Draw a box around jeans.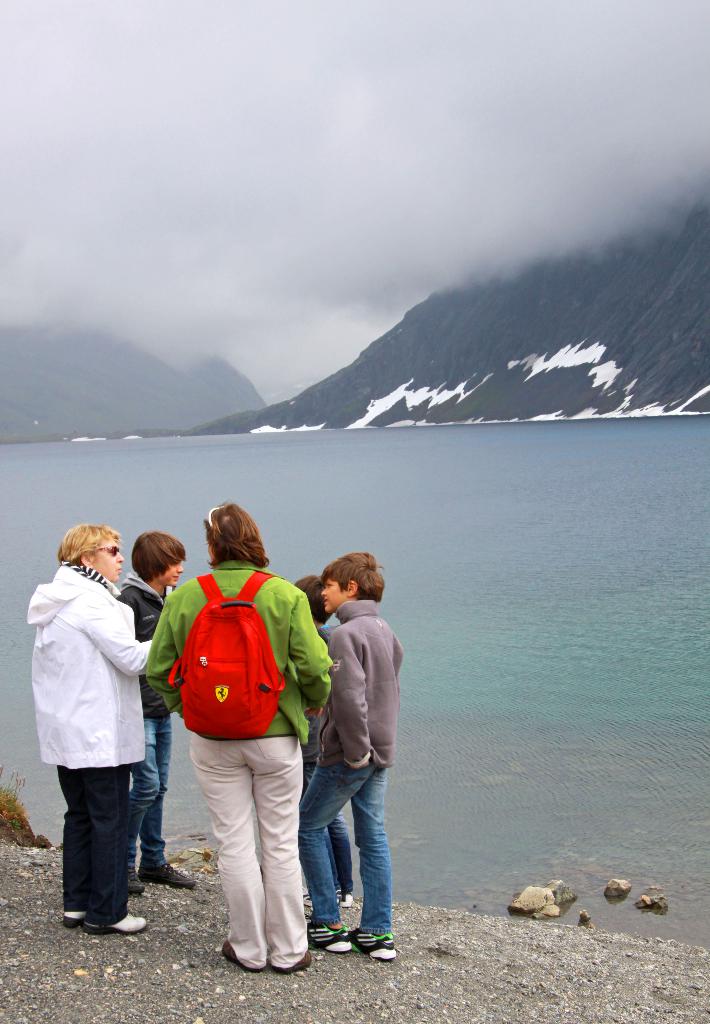
[298, 765, 355, 899].
